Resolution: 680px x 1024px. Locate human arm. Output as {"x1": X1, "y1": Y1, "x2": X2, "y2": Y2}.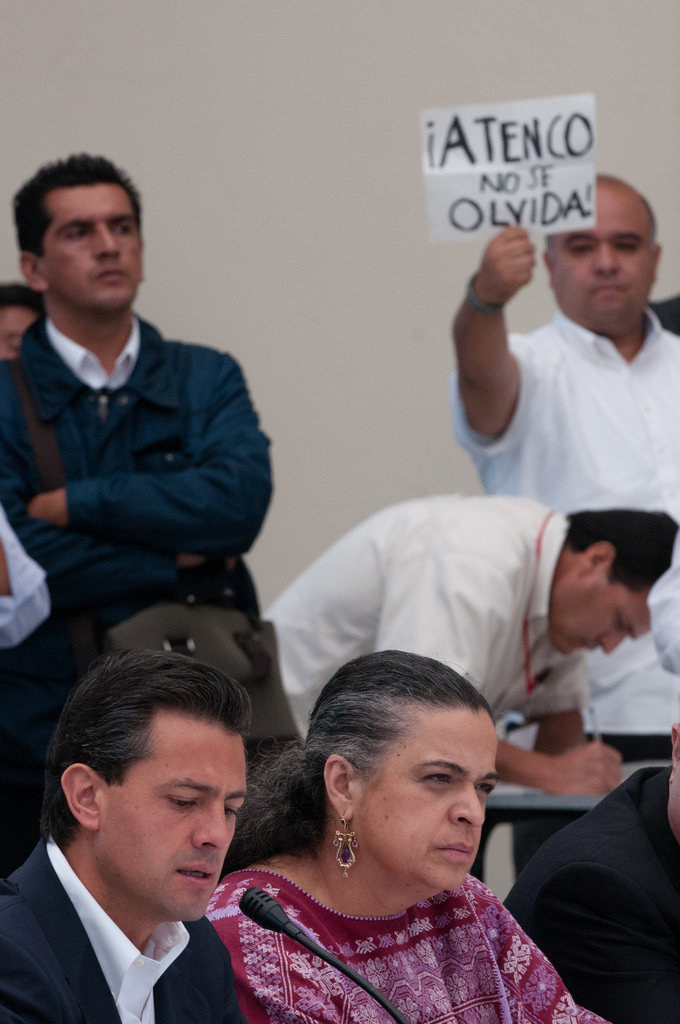
{"x1": 515, "y1": 649, "x2": 588, "y2": 756}.
